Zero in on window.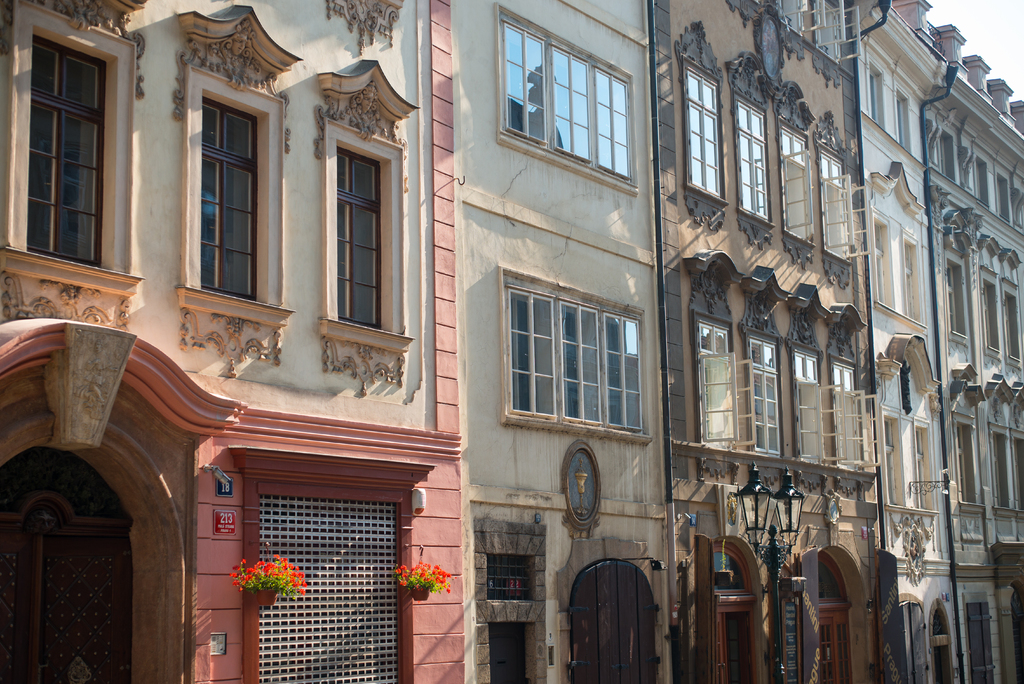
Zeroed in: [x1=941, y1=136, x2=955, y2=179].
